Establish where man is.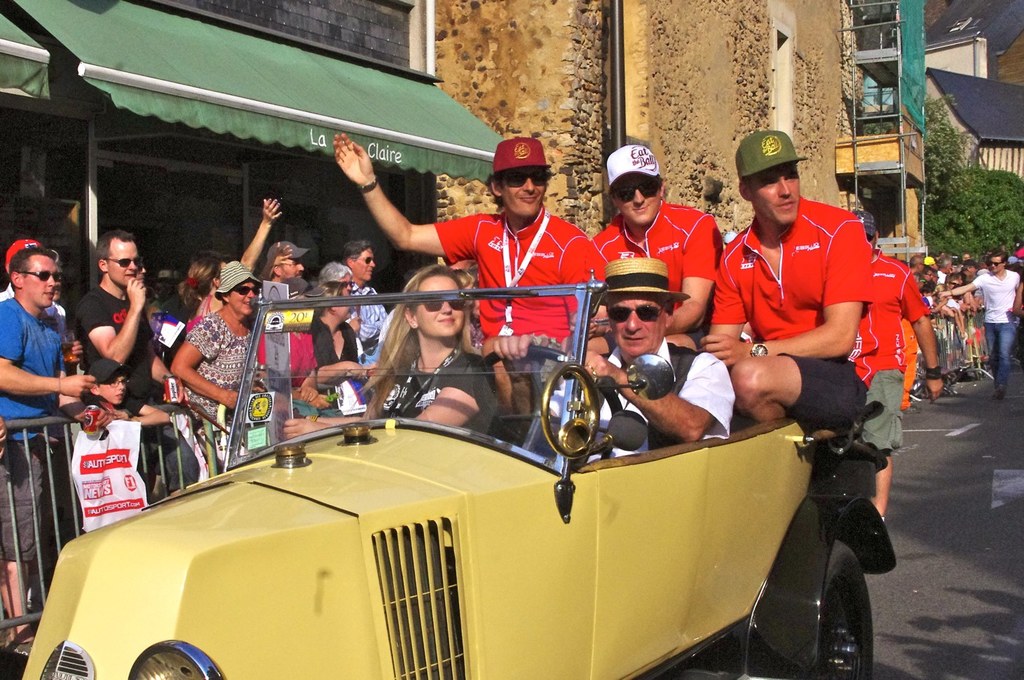
Established at l=334, t=131, r=608, b=406.
